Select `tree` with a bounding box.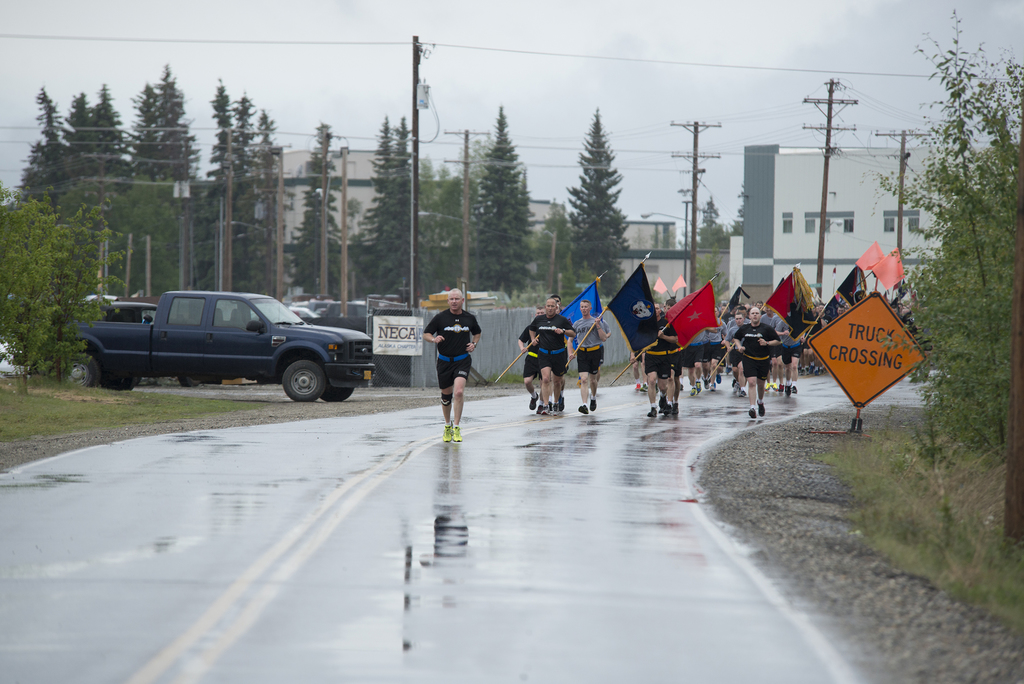
region(190, 69, 234, 290).
